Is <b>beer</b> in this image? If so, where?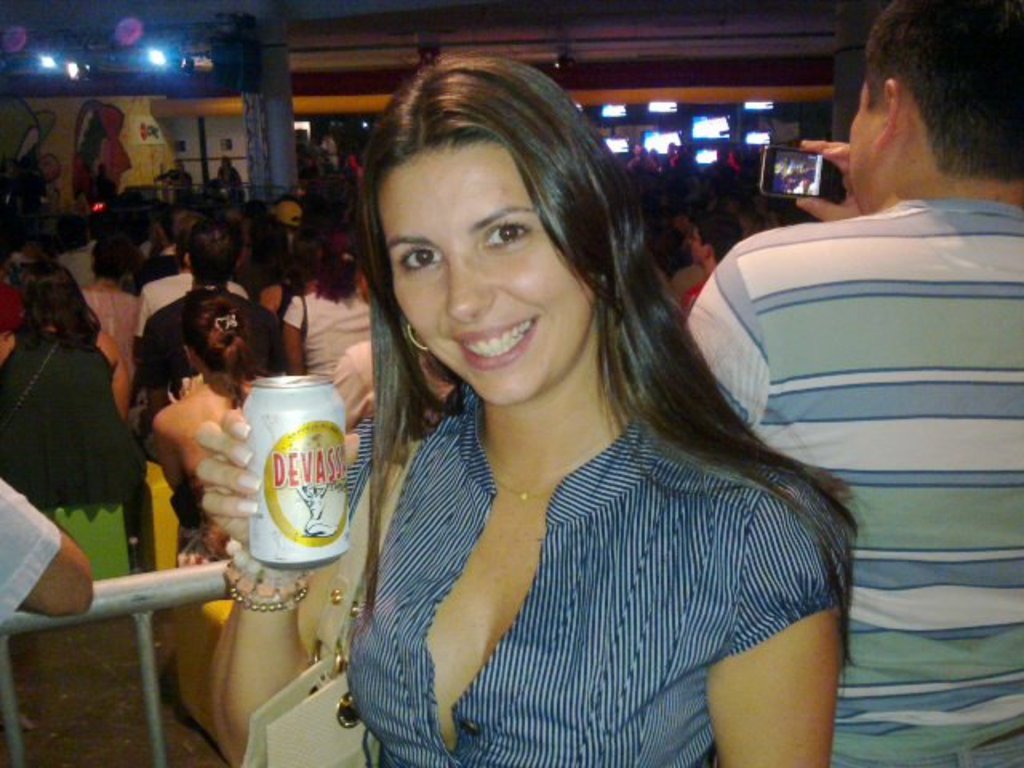
Yes, at bbox=(230, 368, 365, 582).
